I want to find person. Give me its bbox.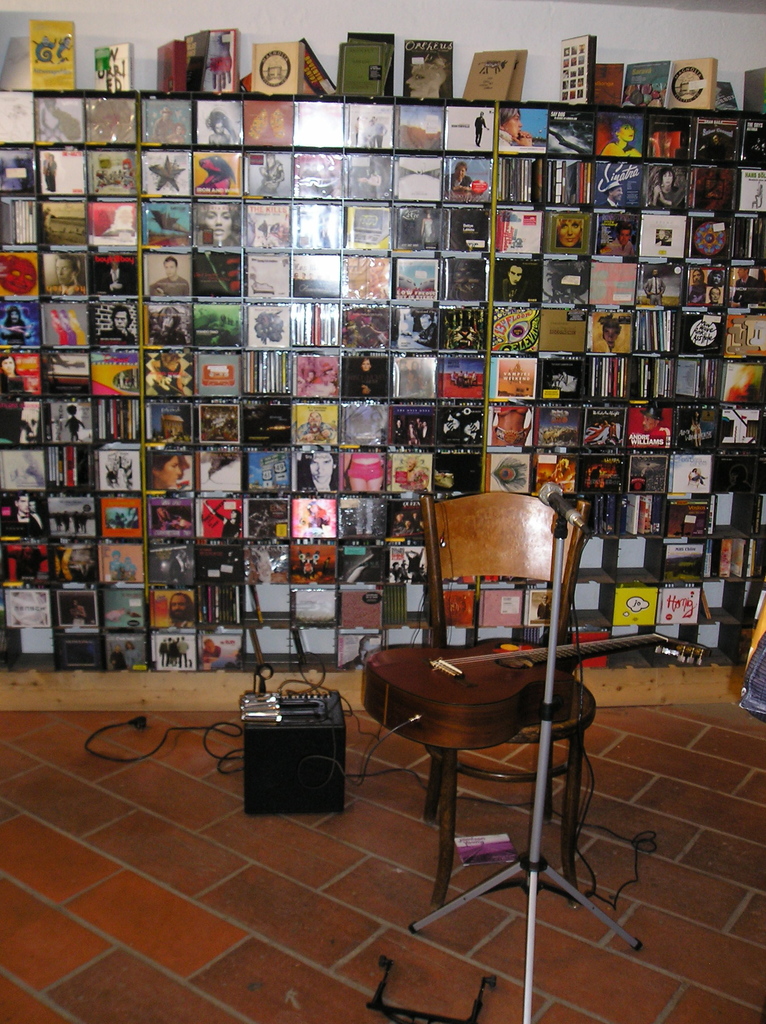
l=685, t=288, r=705, b=305.
